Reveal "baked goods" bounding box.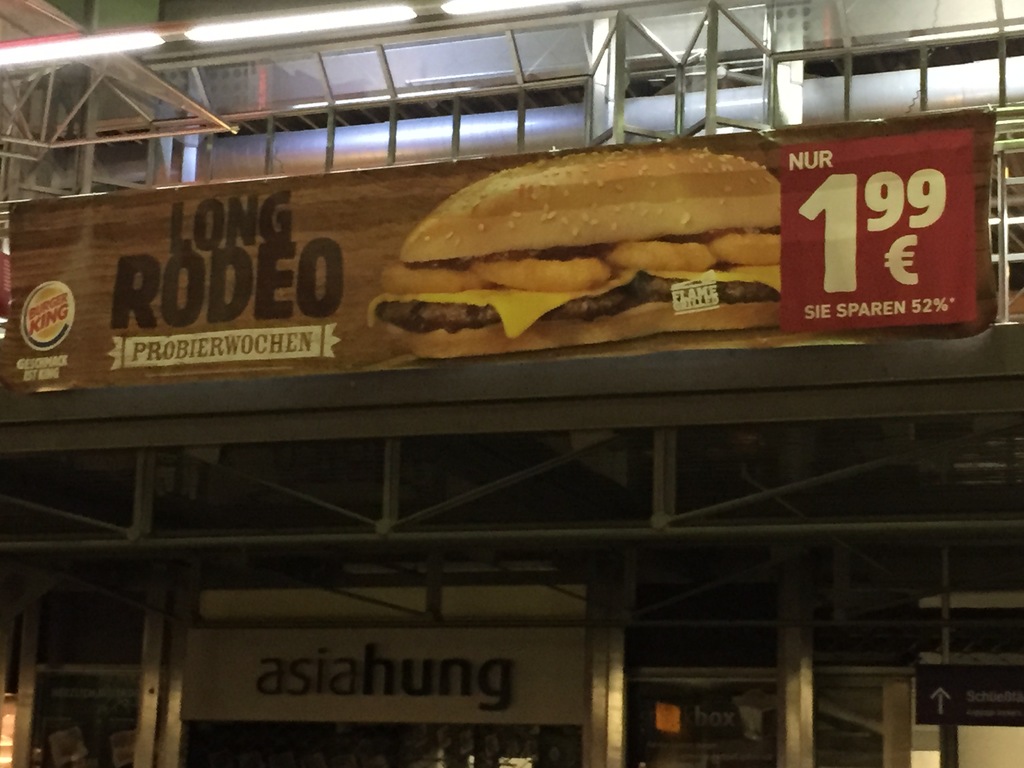
Revealed: [366, 144, 781, 358].
